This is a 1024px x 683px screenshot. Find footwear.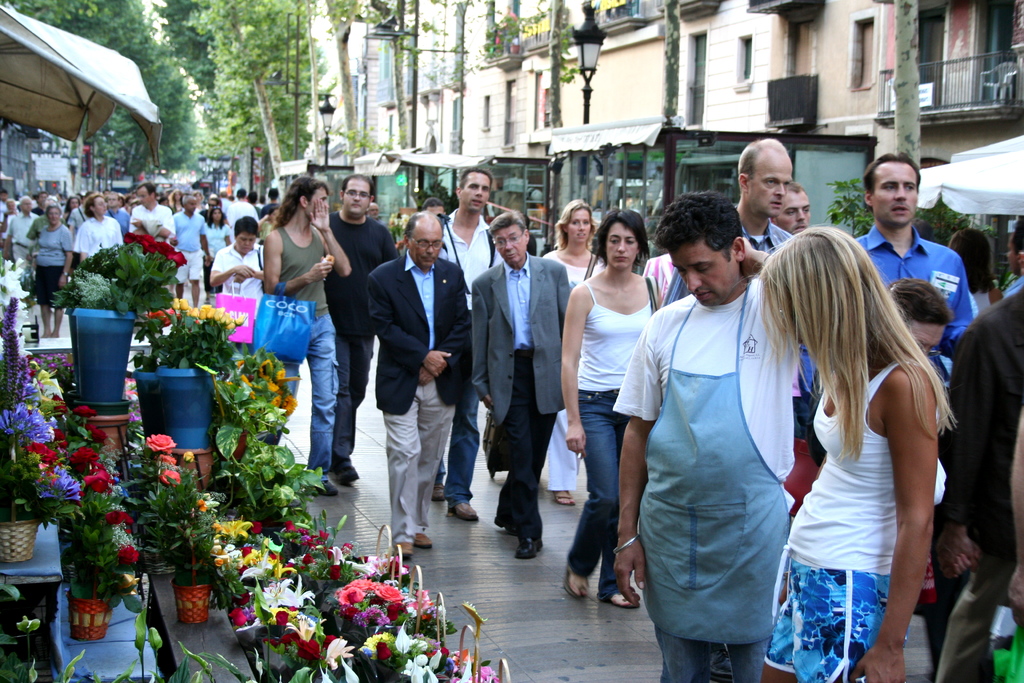
Bounding box: left=413, top=532, right=436, bottom=552.
